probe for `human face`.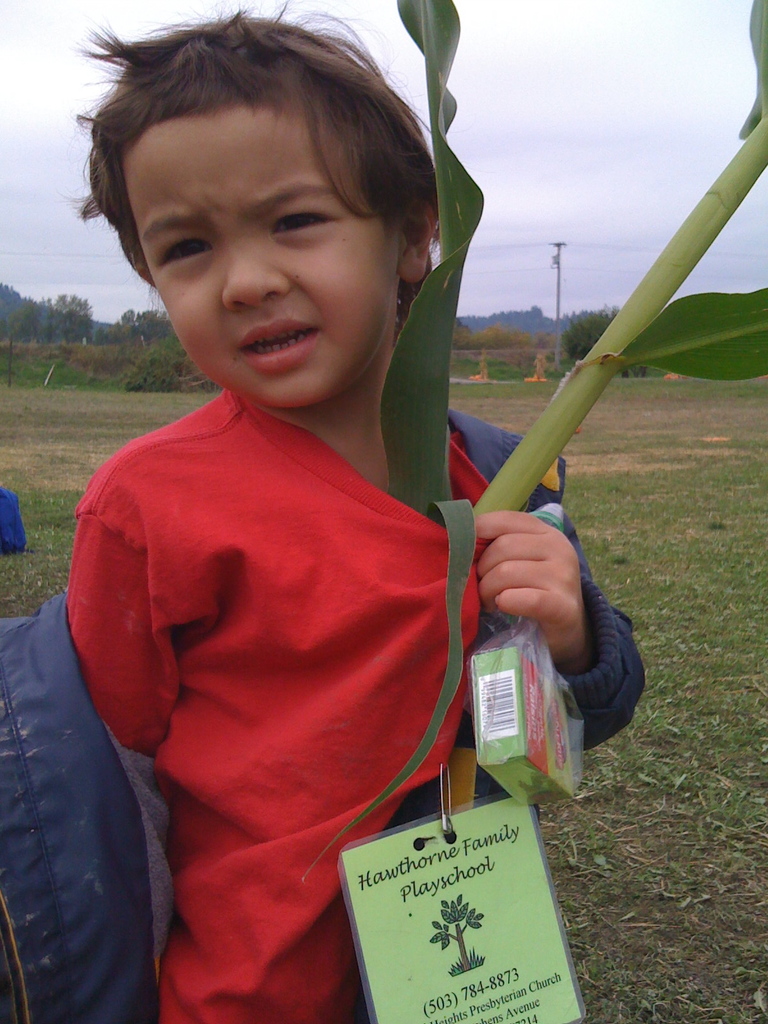
Probe result: [x1=135, y1=102, x2=385, y2=412].
